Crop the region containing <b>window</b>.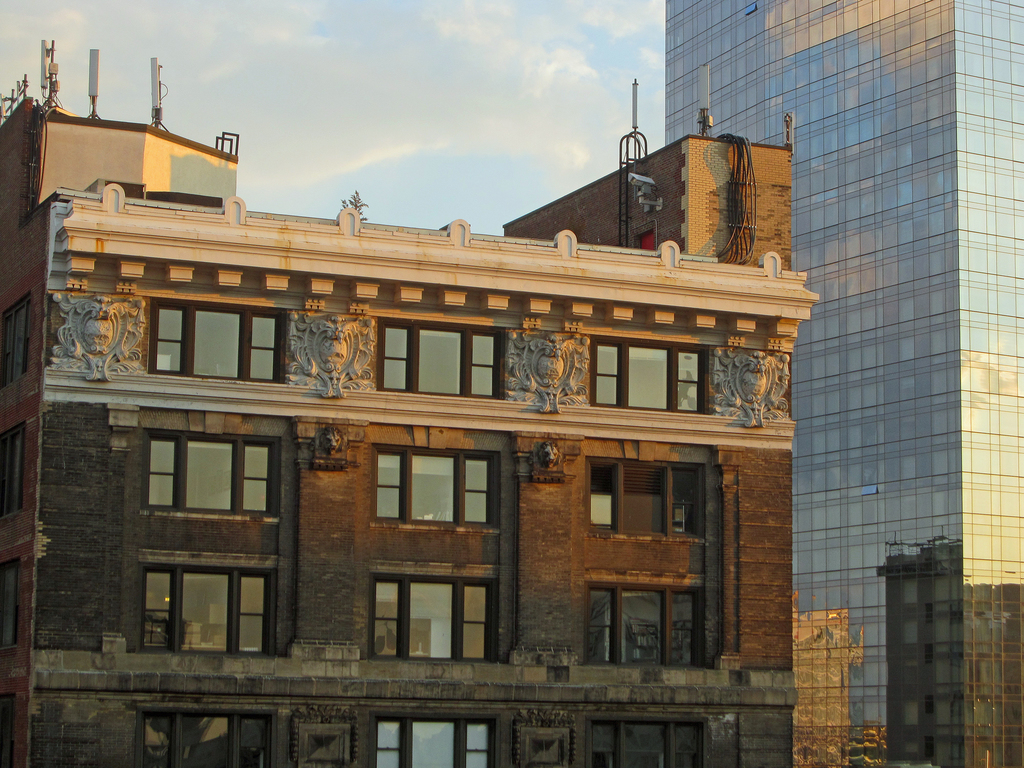
Crop region: (0, 695, 14, 765).
